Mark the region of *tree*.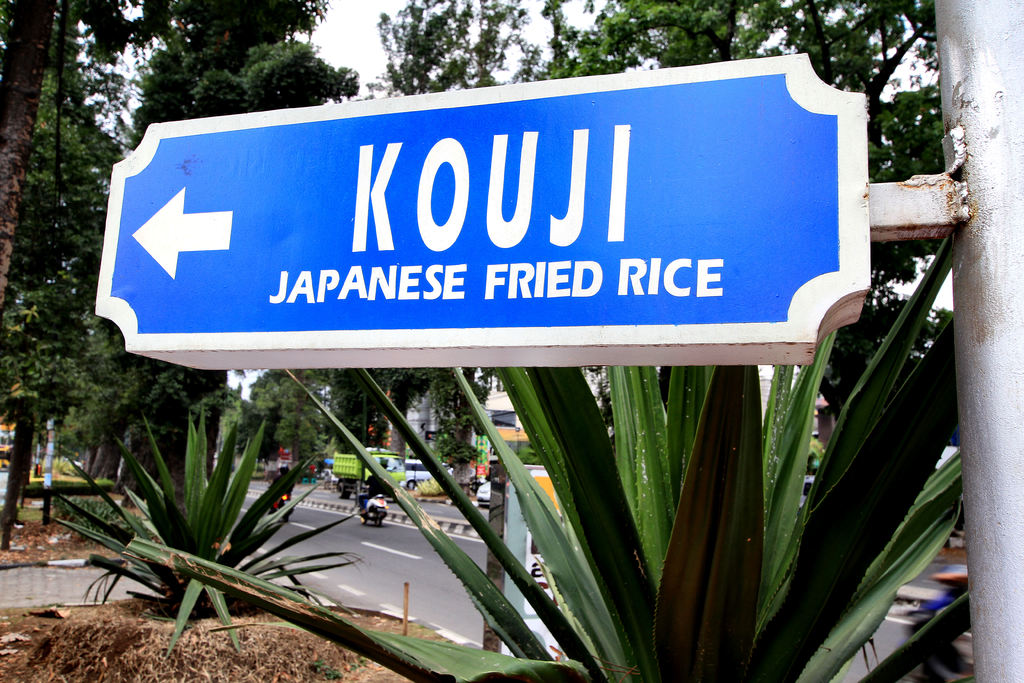
Region: {"x1": 0, "y1": 0, "x2": 57, "y2": 312}.
